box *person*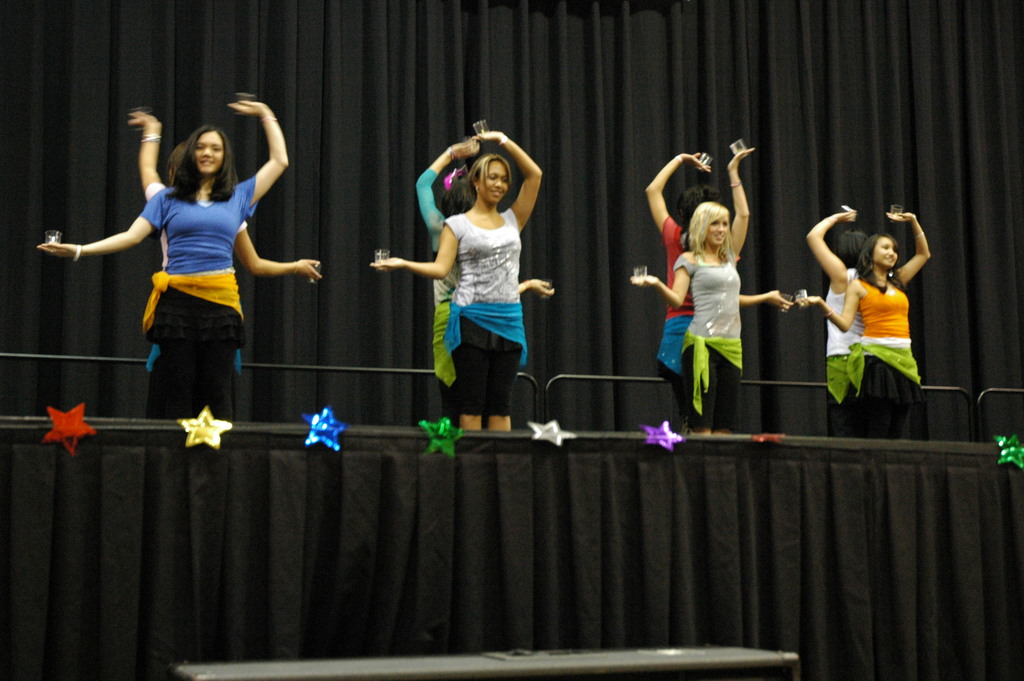
{"left": 799, "top": 205, "right": 929, "bottom": 439}
